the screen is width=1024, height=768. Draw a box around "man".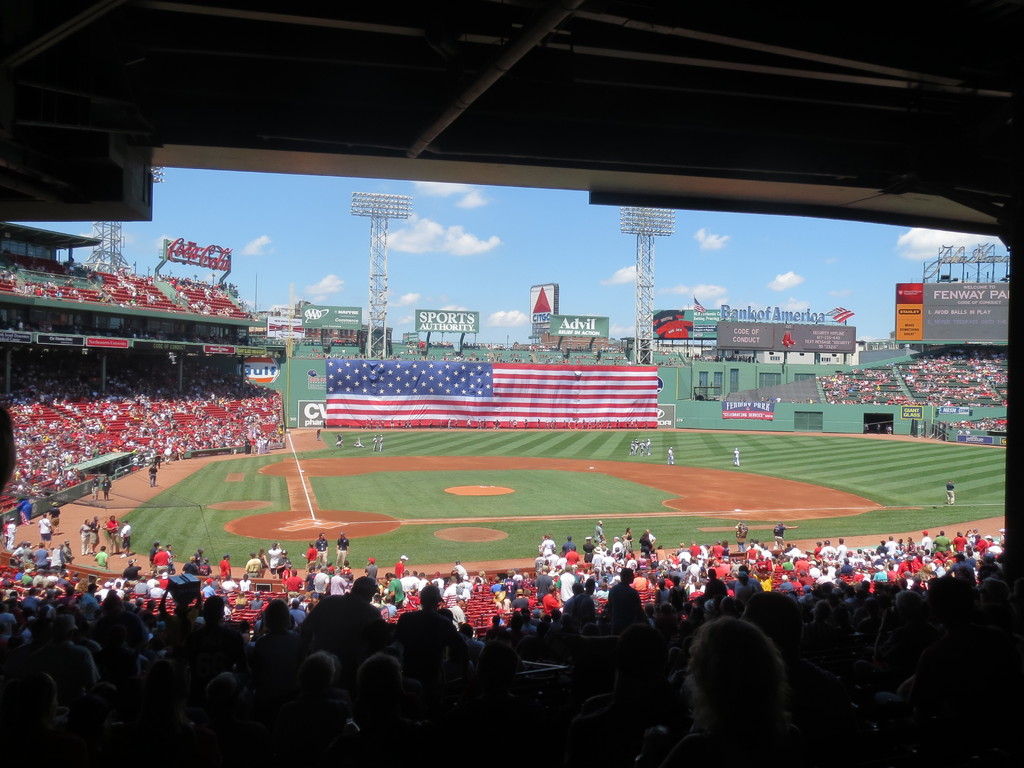
box=[947, 481, 956, 503].
